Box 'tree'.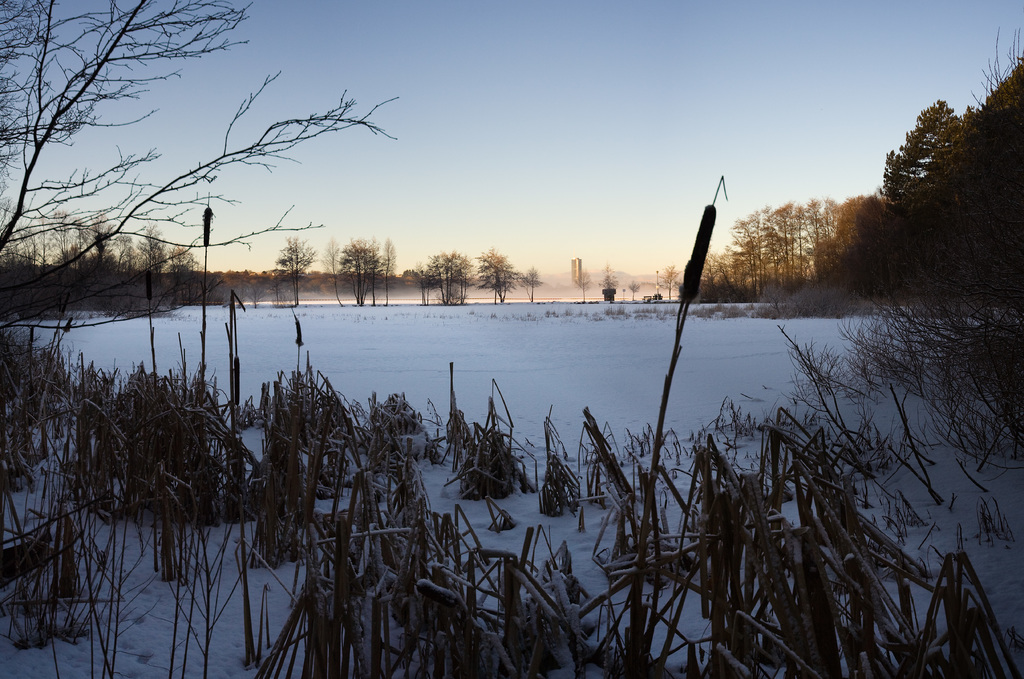
[left=272, top=235, right=322, bottom=298].
